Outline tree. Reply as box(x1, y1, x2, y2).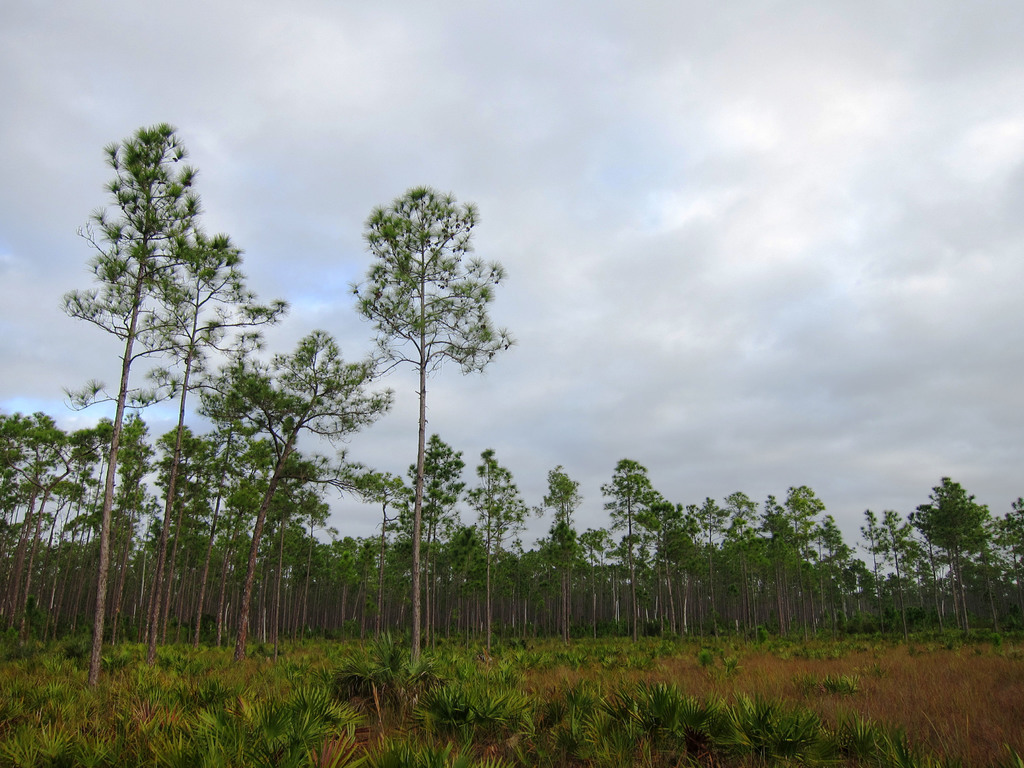
box(330, 139, 516, 613).
